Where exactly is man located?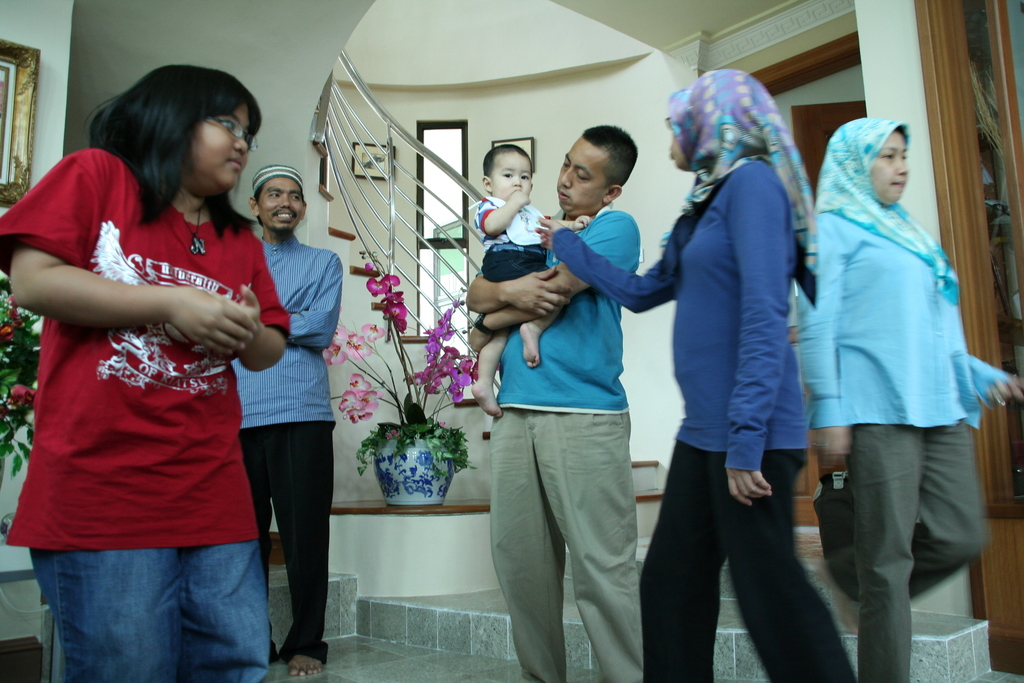
Its bounding box is x1=225, y1=164, x2=340, y2=674.
